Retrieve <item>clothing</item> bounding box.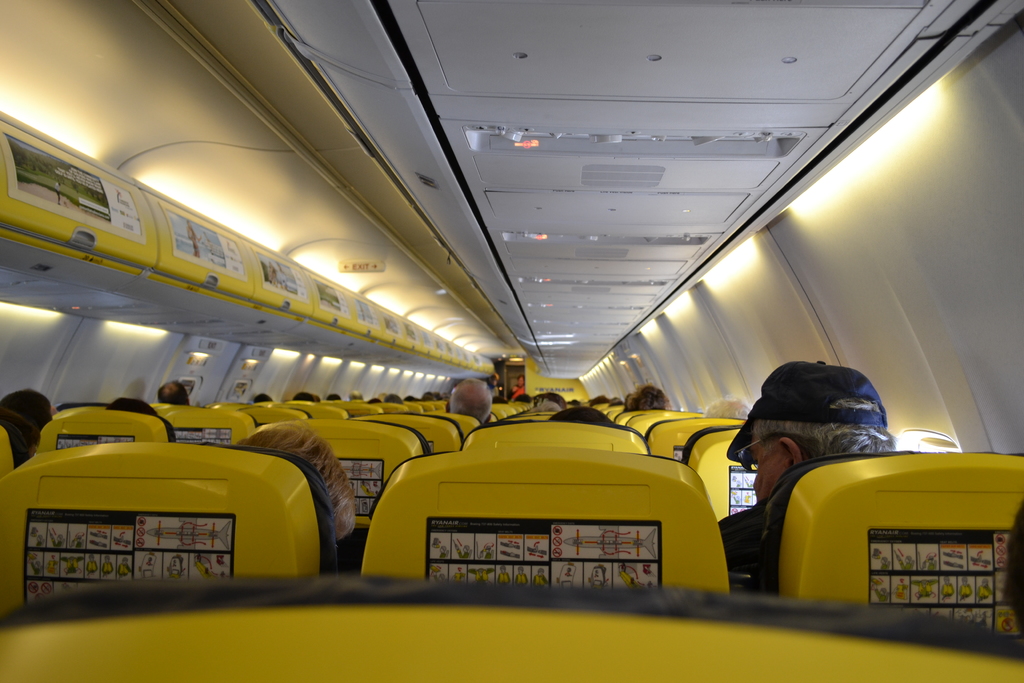
Bounding box: bbox=(938, 581, 954, 601).
